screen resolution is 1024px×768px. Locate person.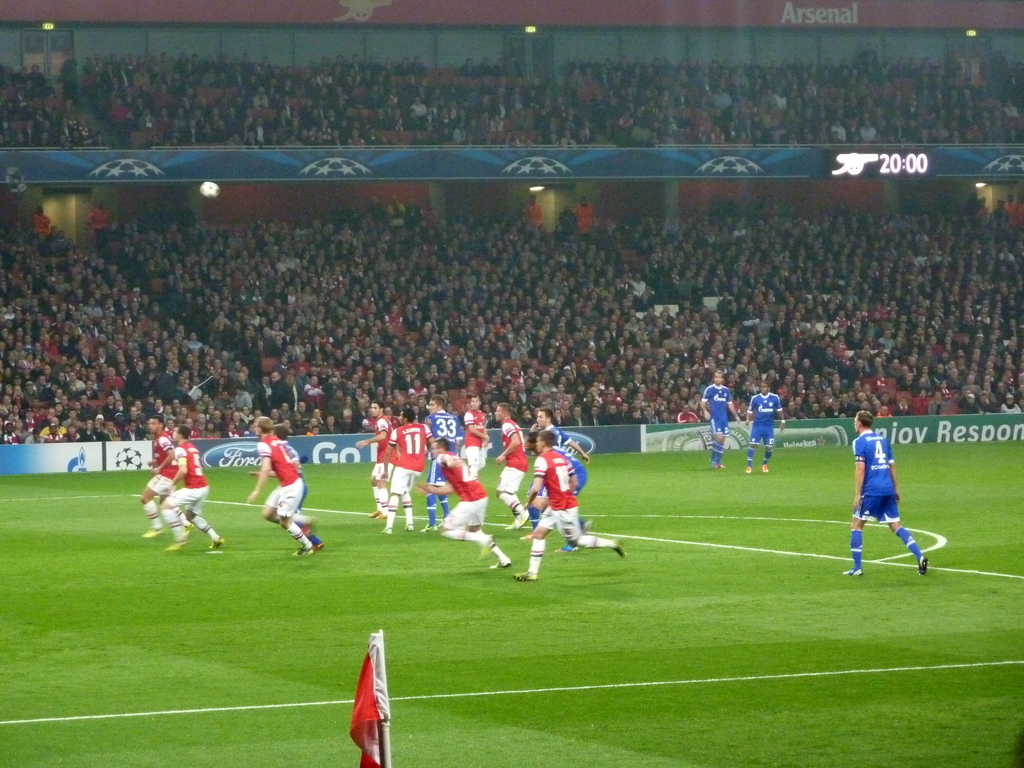
select_region(525, 430, 593, 552).
